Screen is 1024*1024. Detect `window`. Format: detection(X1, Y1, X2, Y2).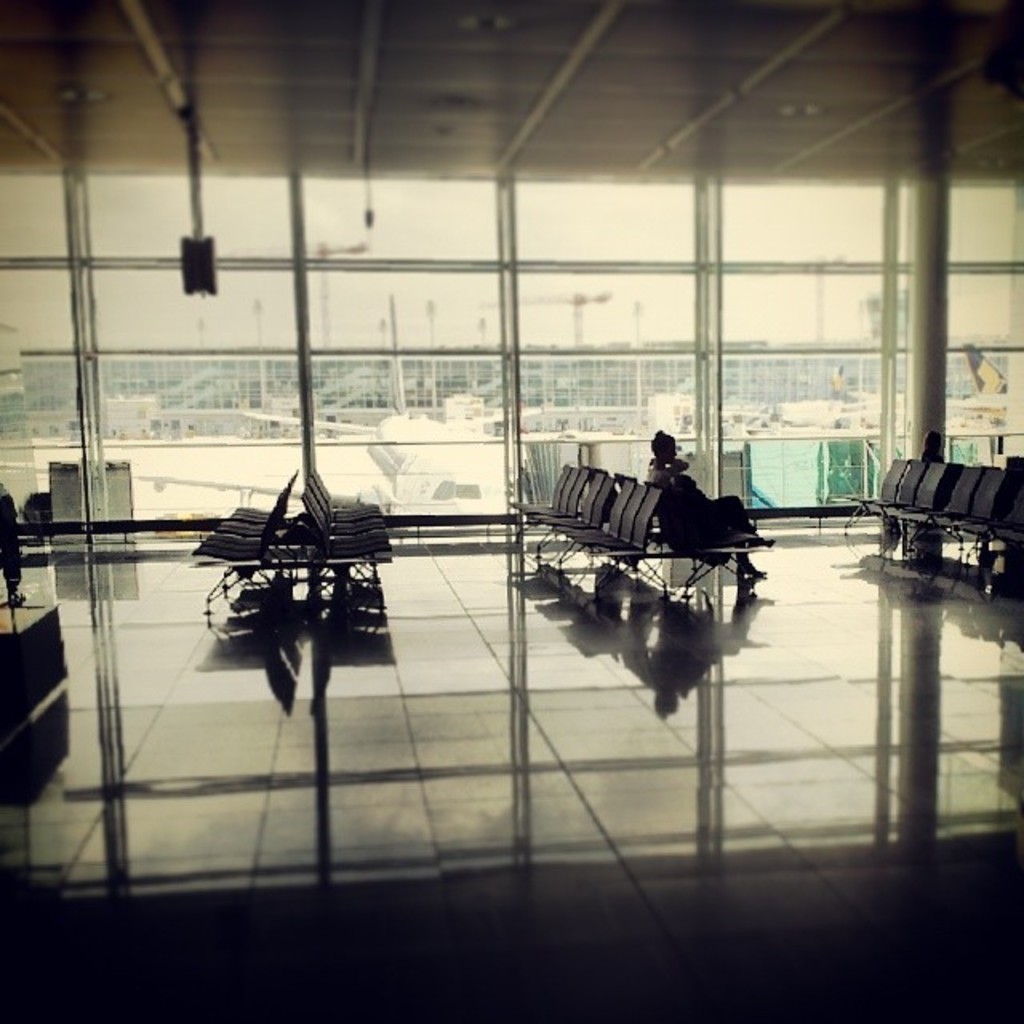
detection(82, 176, 304, 526).
